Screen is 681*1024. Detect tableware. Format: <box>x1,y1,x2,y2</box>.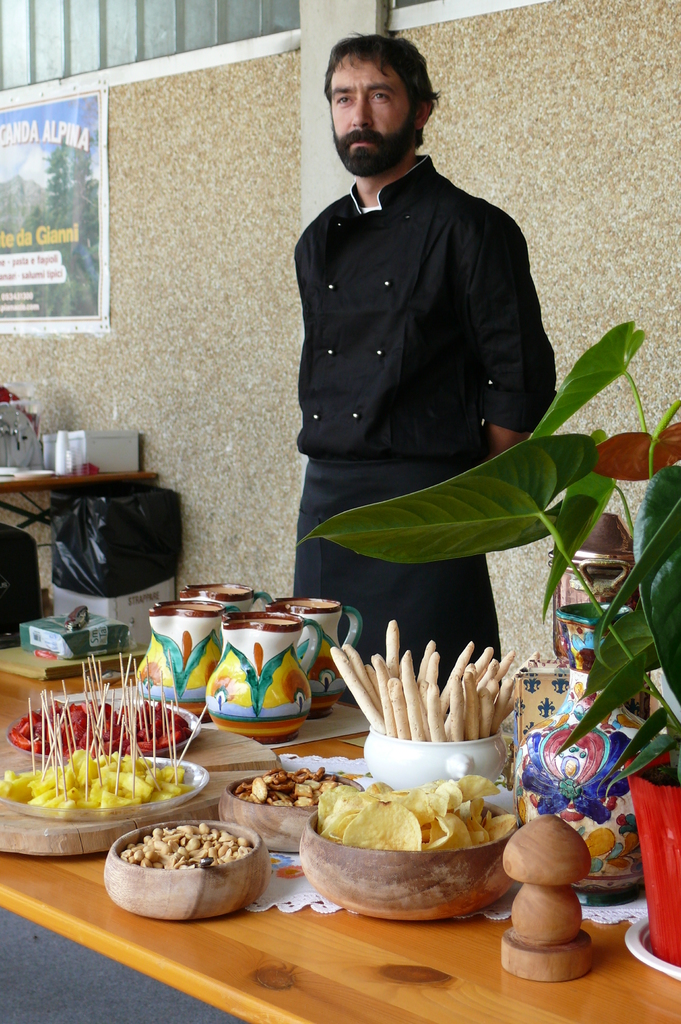
<box>0,757,244,855</box>.
